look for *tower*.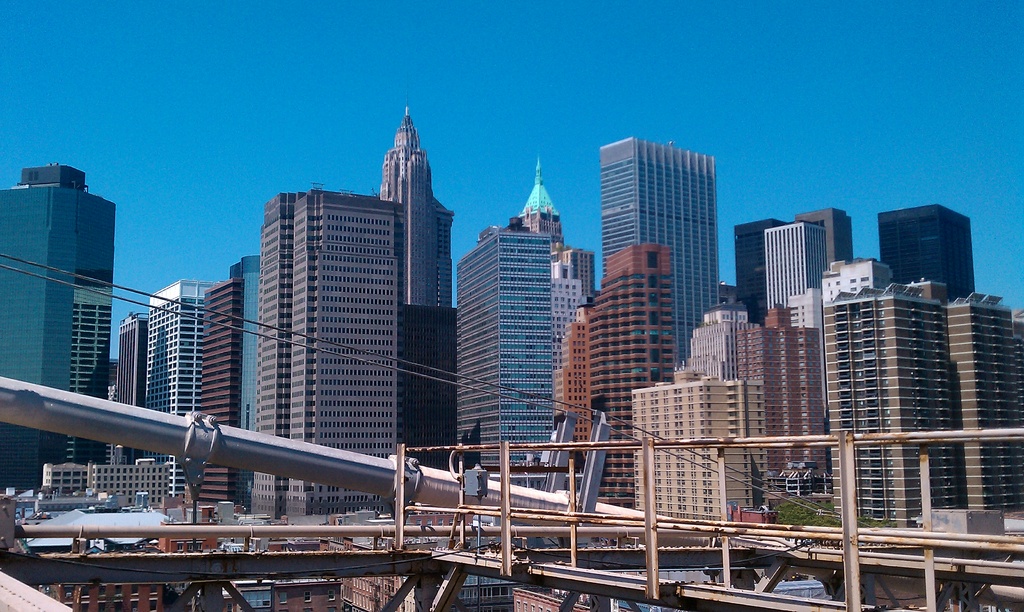
Found: left=0, top=160, right=118, bottom=515.
